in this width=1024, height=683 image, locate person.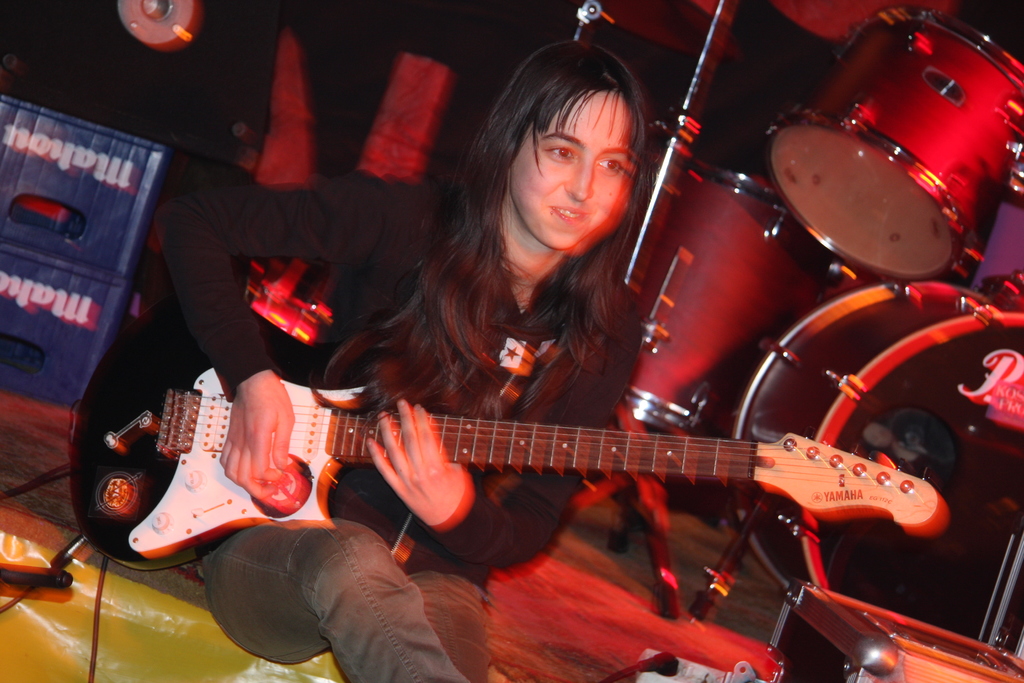
Bounding box: (left=172, top=40, right=669, bottom=682).
